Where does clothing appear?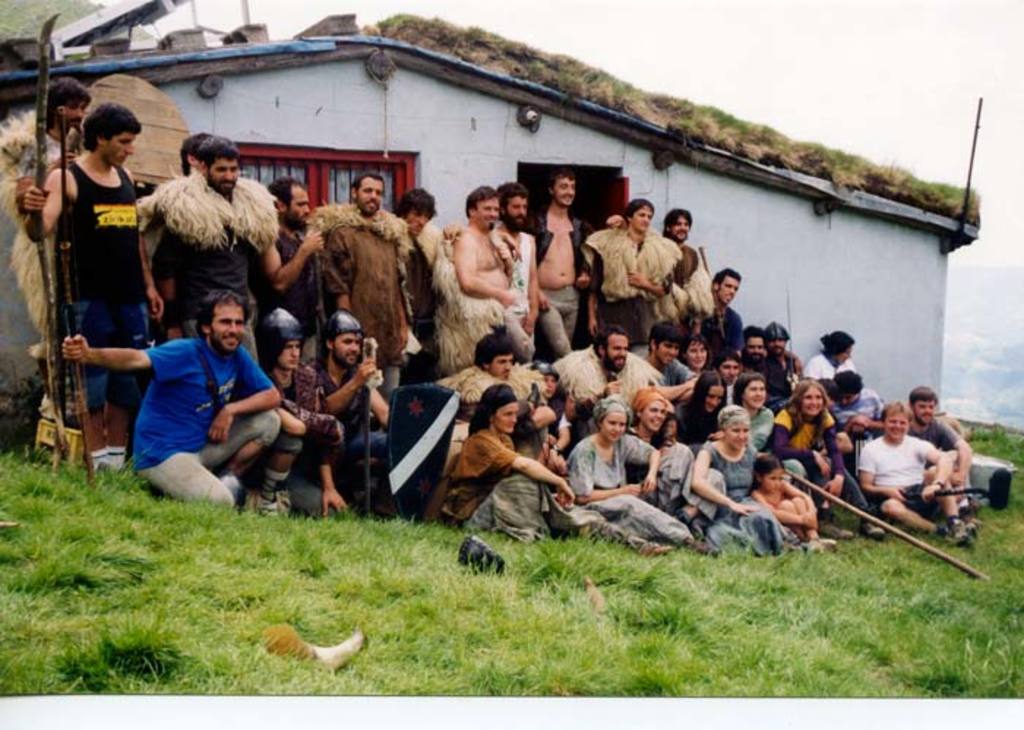
Appears at 124/297/288/487.
